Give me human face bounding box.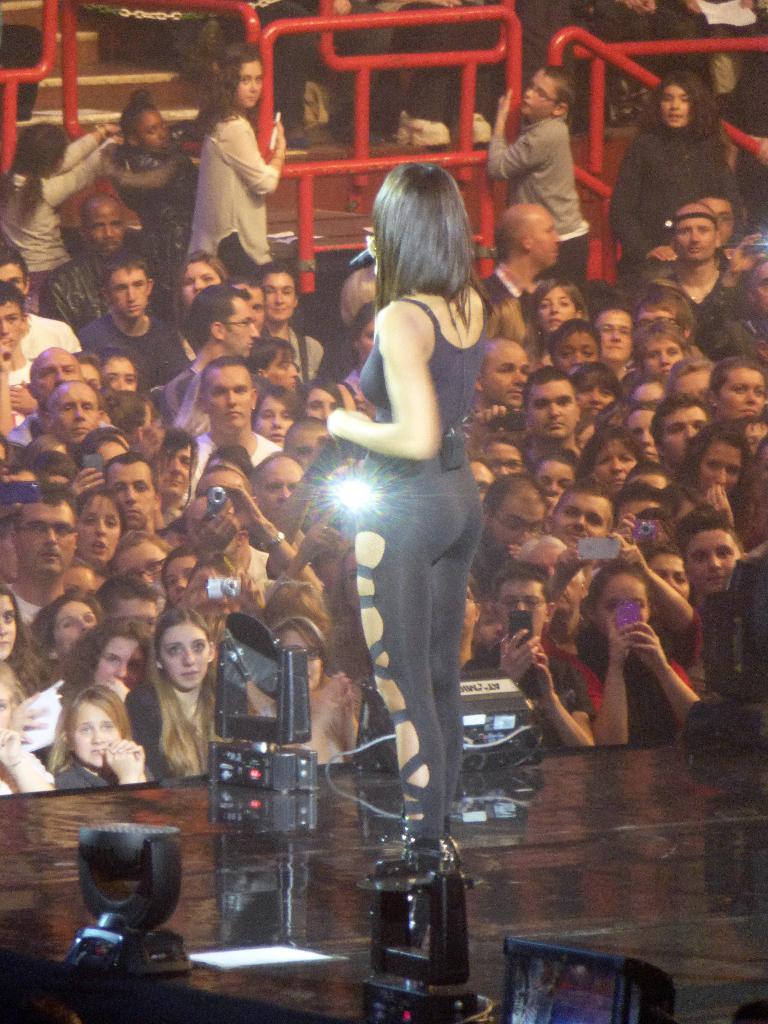
x1=191, y1=474, x2=251, y2=545.
